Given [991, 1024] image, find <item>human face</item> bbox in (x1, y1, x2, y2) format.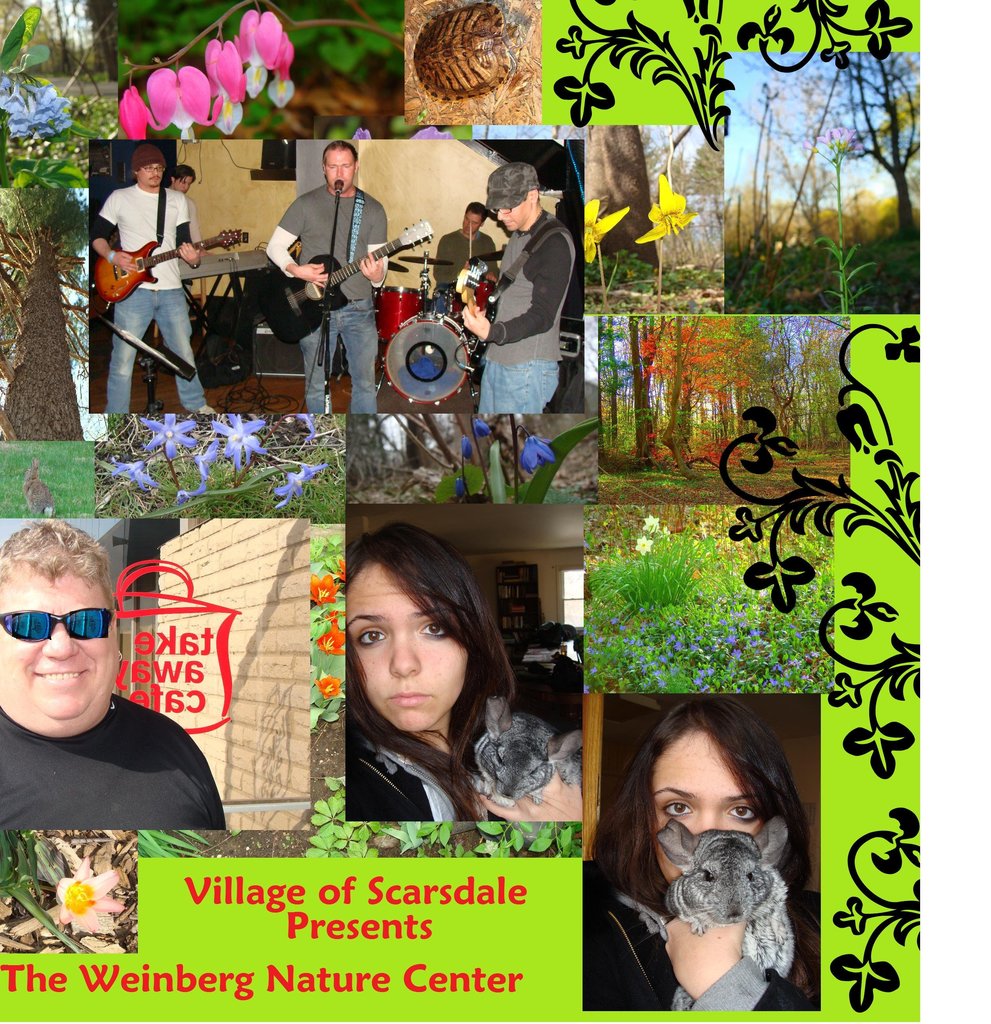
(652, 733, 762, 887).
